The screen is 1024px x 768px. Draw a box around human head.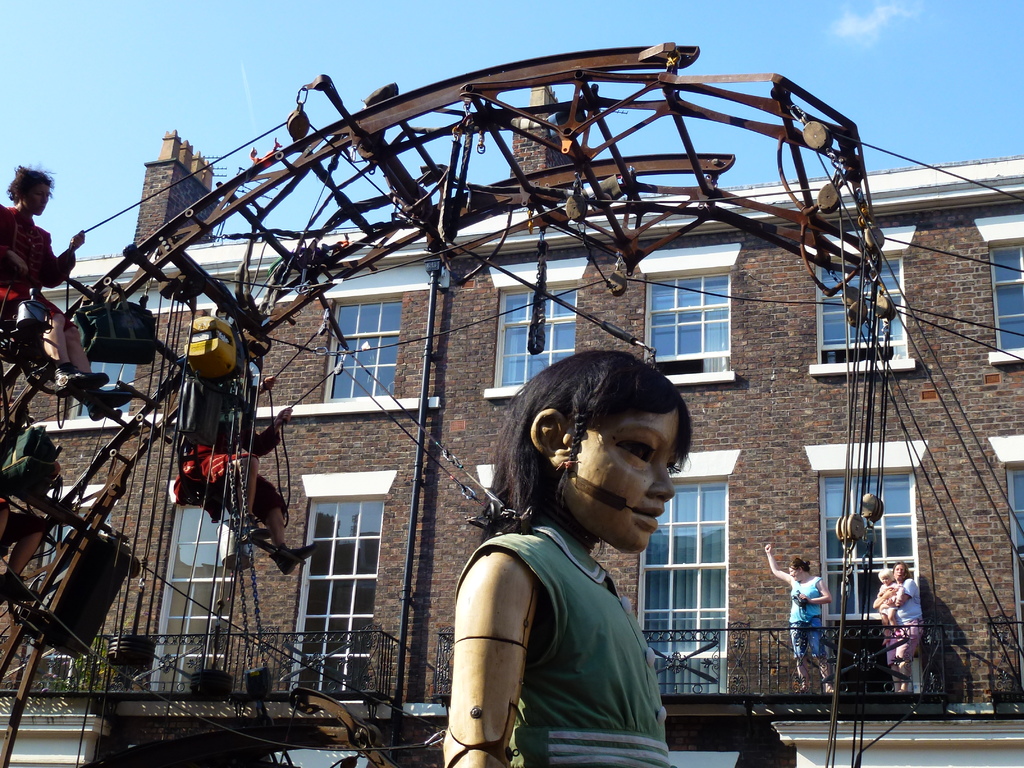
bbox=(895, 559, 906, 580).
